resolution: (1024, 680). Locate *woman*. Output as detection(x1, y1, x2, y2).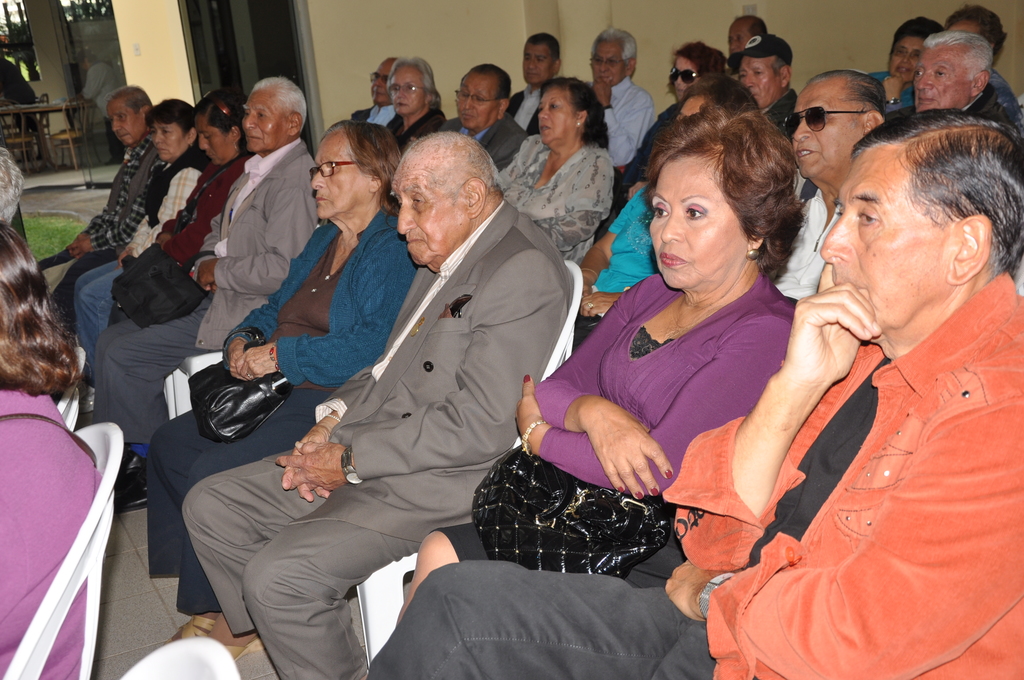
detection(0, 223, 114, 679).
